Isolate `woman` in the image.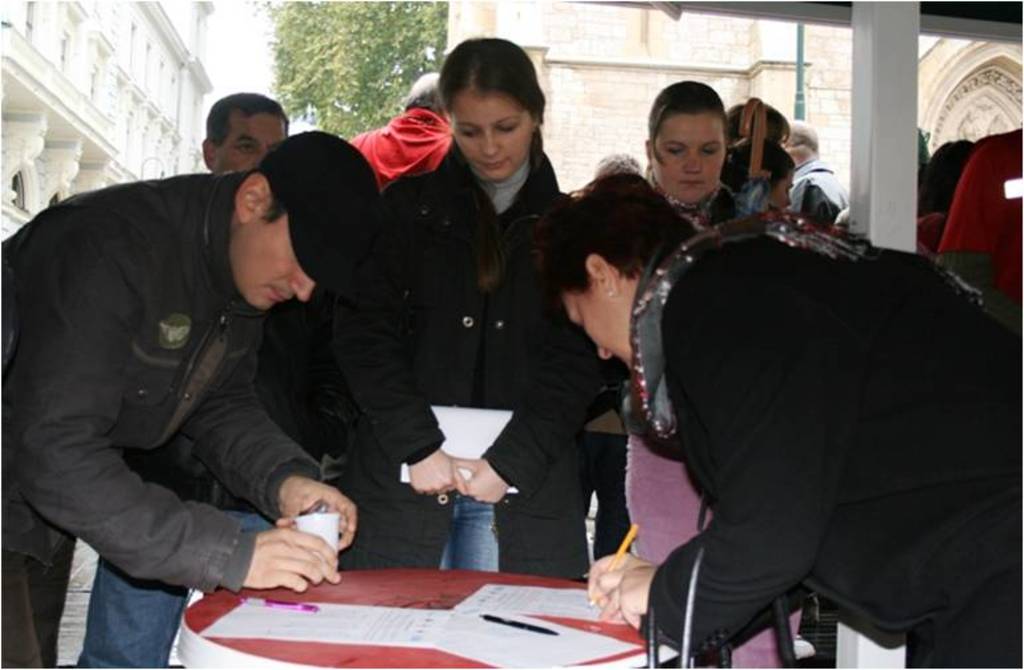
Isolated region: left=633, top=74, right=808, bottom=669.
